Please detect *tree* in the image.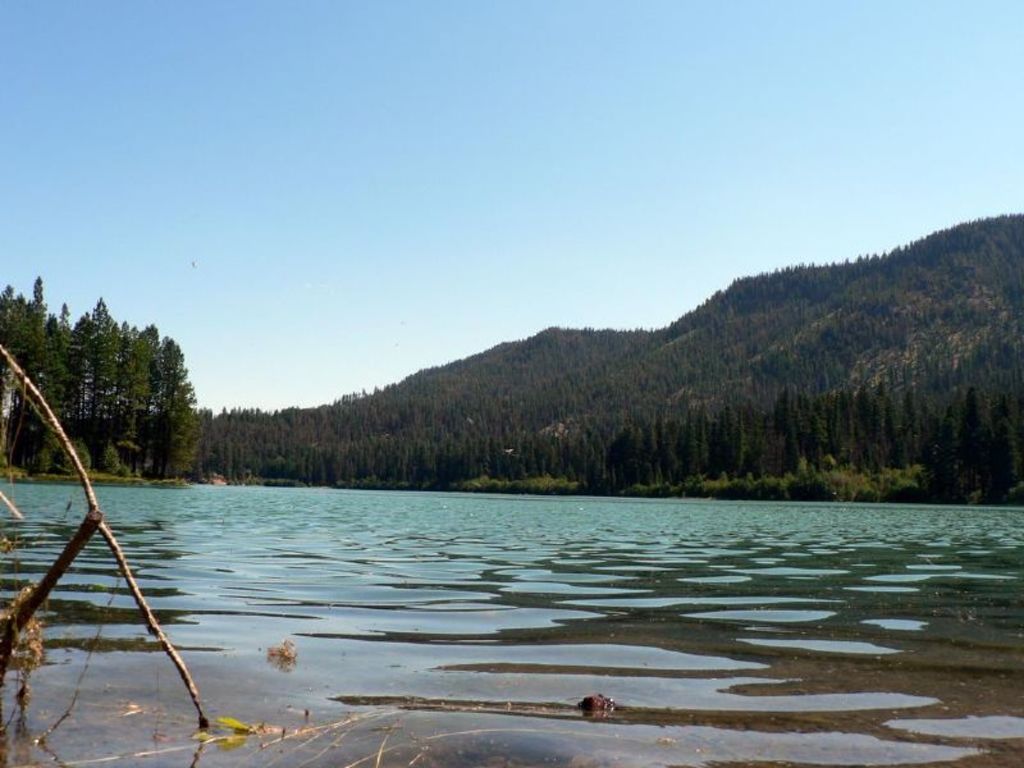
rect(448, 402, 508, 484).
